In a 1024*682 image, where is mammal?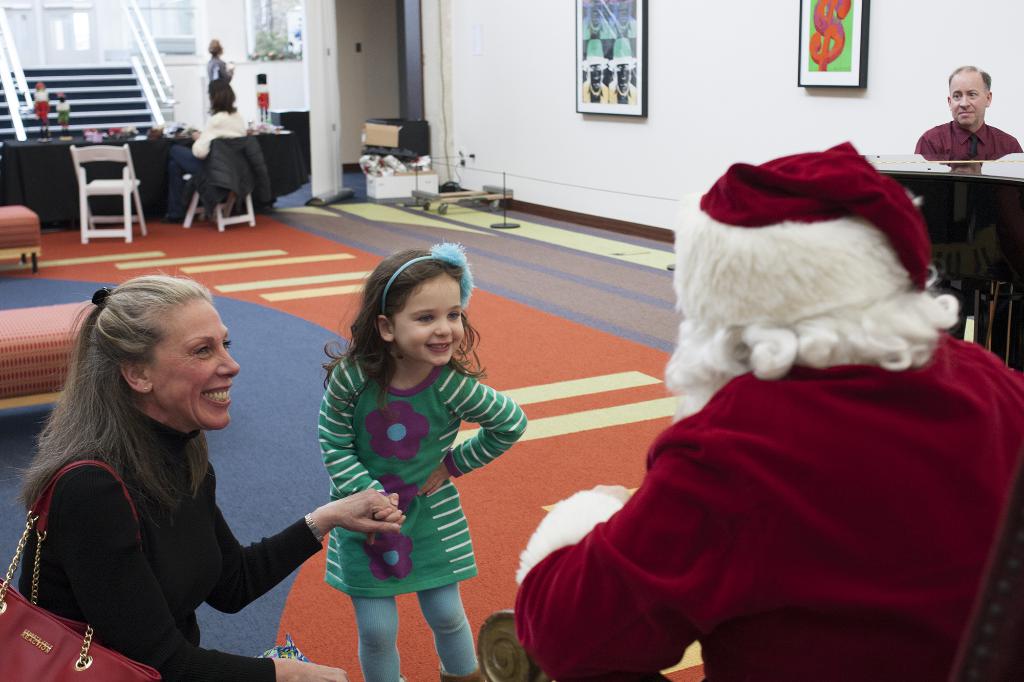
left=204, top=38, right=239, bottom=79.
